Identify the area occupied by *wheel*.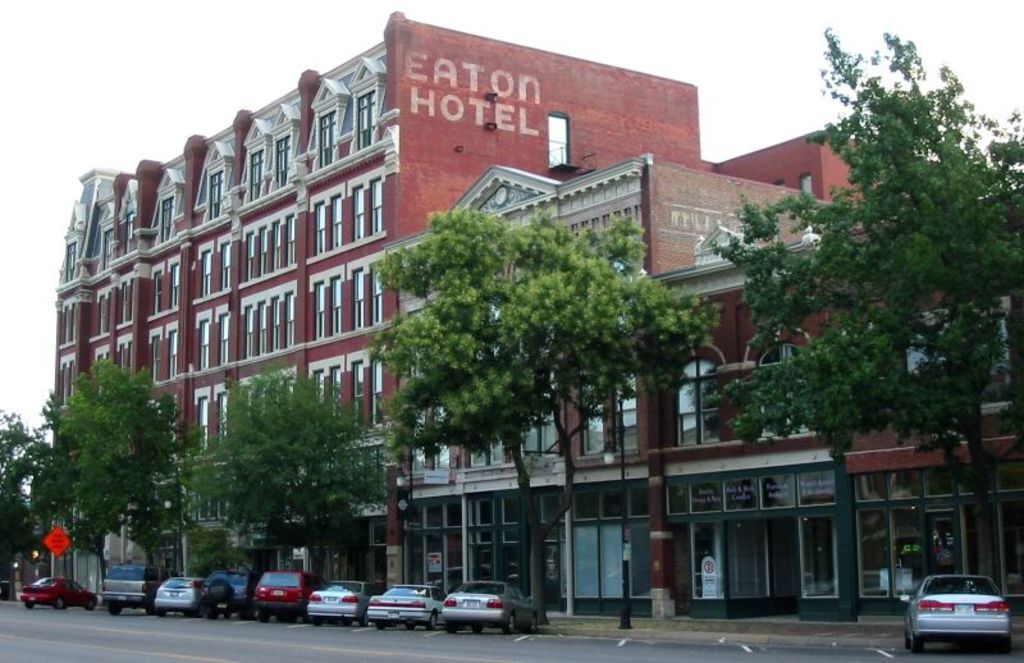
Area: region(506, 621, 518, 632).
